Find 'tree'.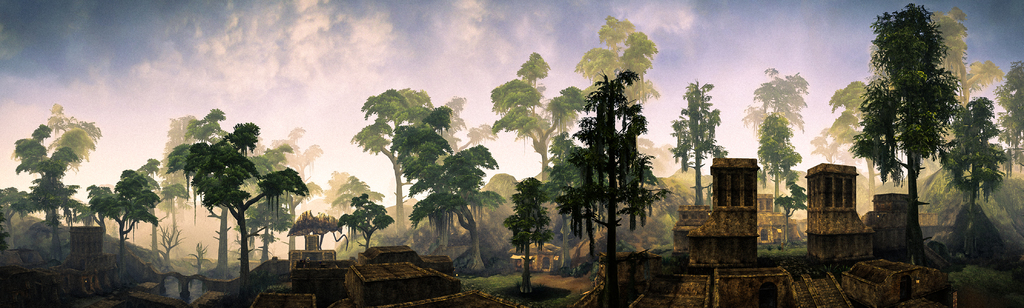
(x1=561, y1=78, x2=668, y2=300).
